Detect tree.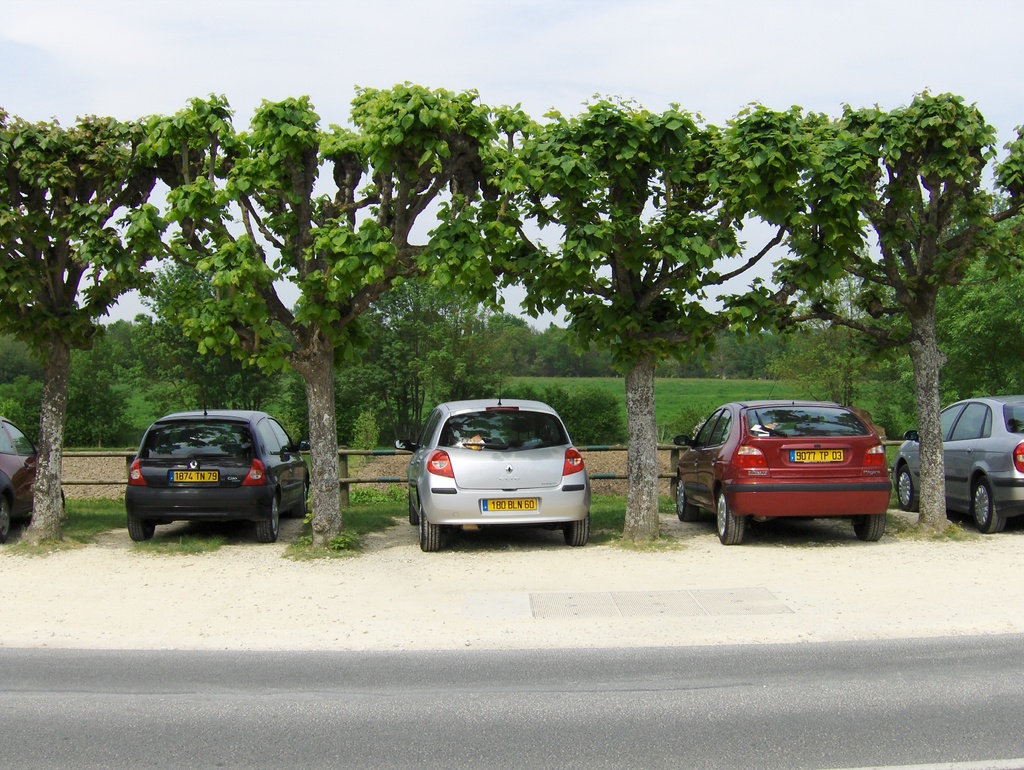
Detected at <bbox>700, 85, 1023, 535</bbox>.
